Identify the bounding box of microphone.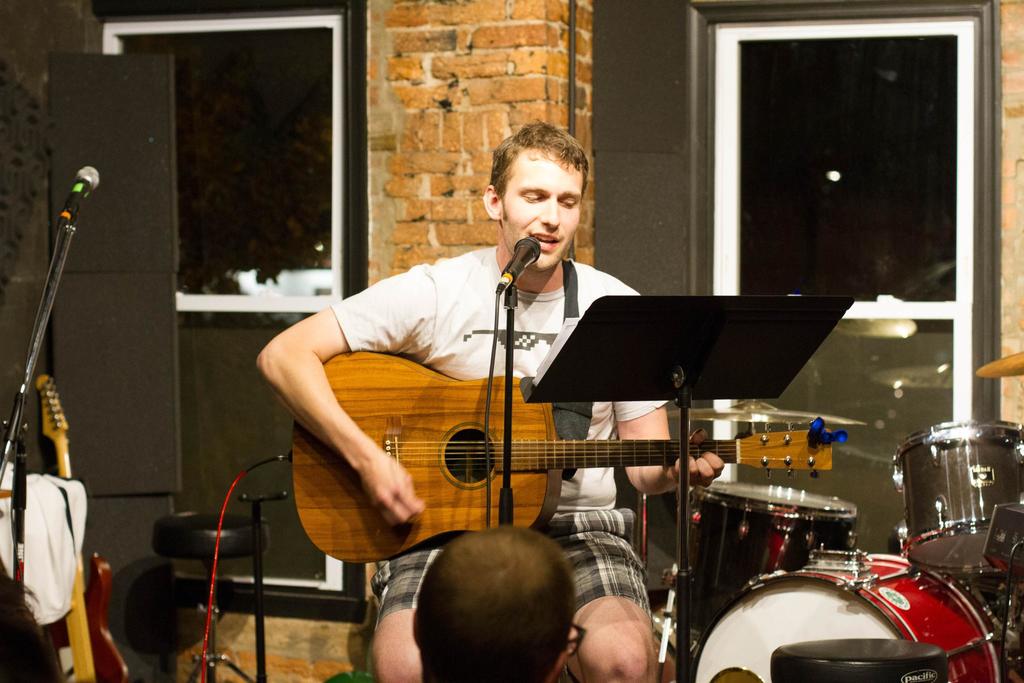
<box>502,235,542,283</box>.
